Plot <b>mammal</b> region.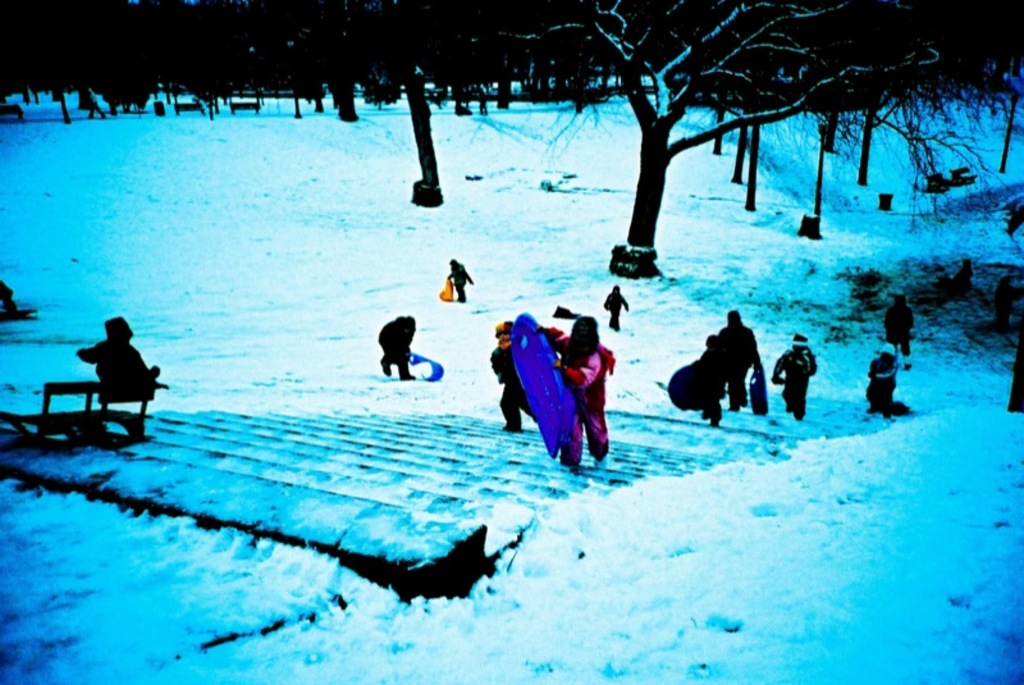
Plotted at x1=479, y1=321, x2=515, y2=433.
